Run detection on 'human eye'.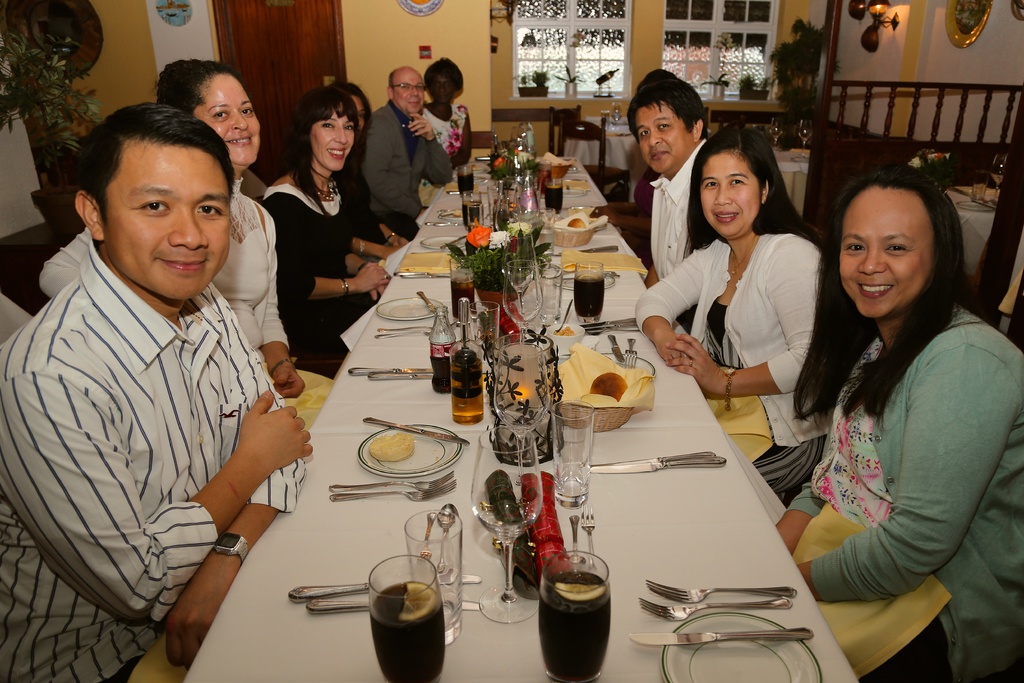
Result: [x1=343, y1=123, x2=353, y2=132].
